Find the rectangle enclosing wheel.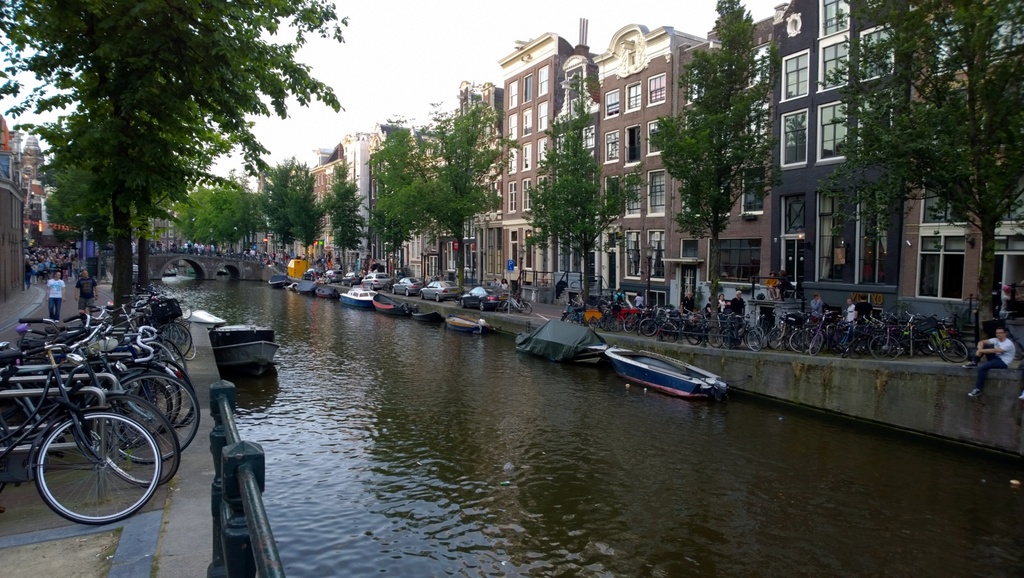
bbox=(369, 281, 374, 294).
